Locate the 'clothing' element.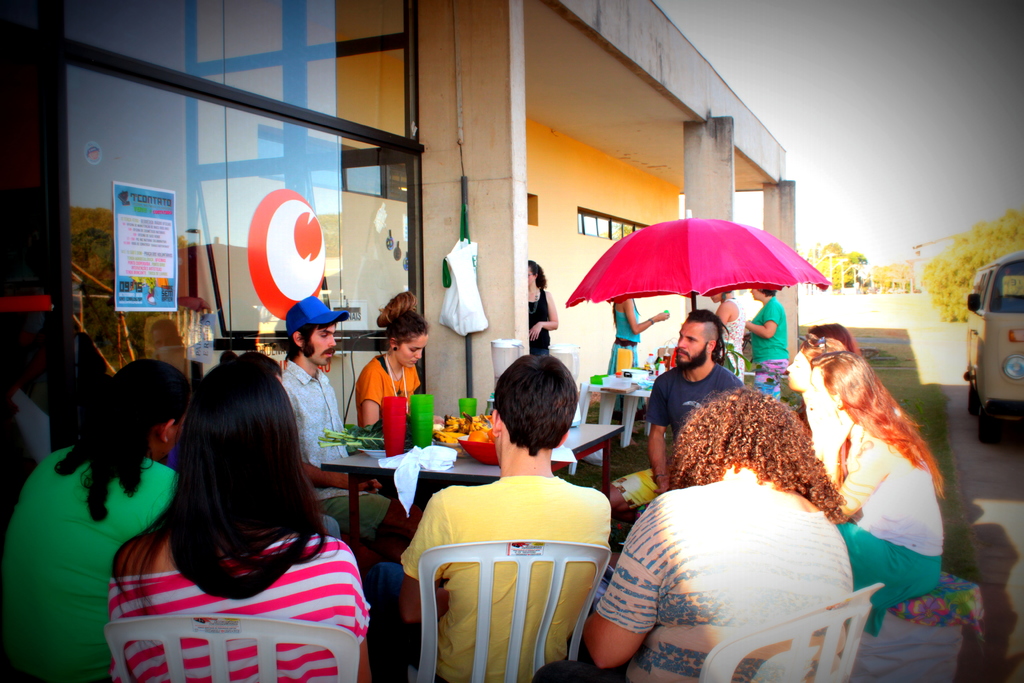
Element bbox: <bbox>401, 472, 611, 682</bbox>.
